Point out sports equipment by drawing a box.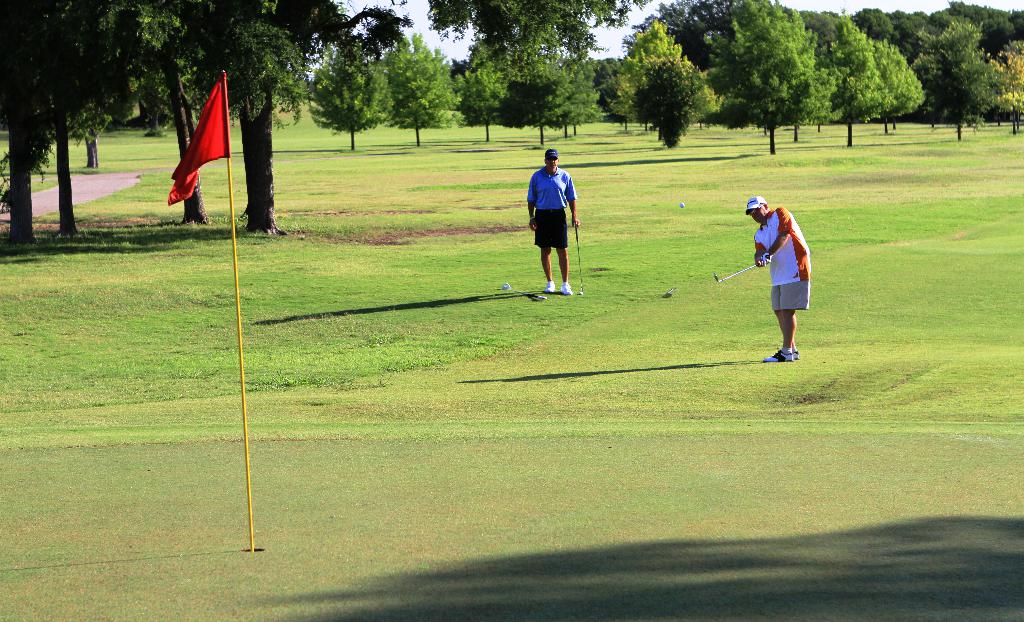
573/222/587/296.
